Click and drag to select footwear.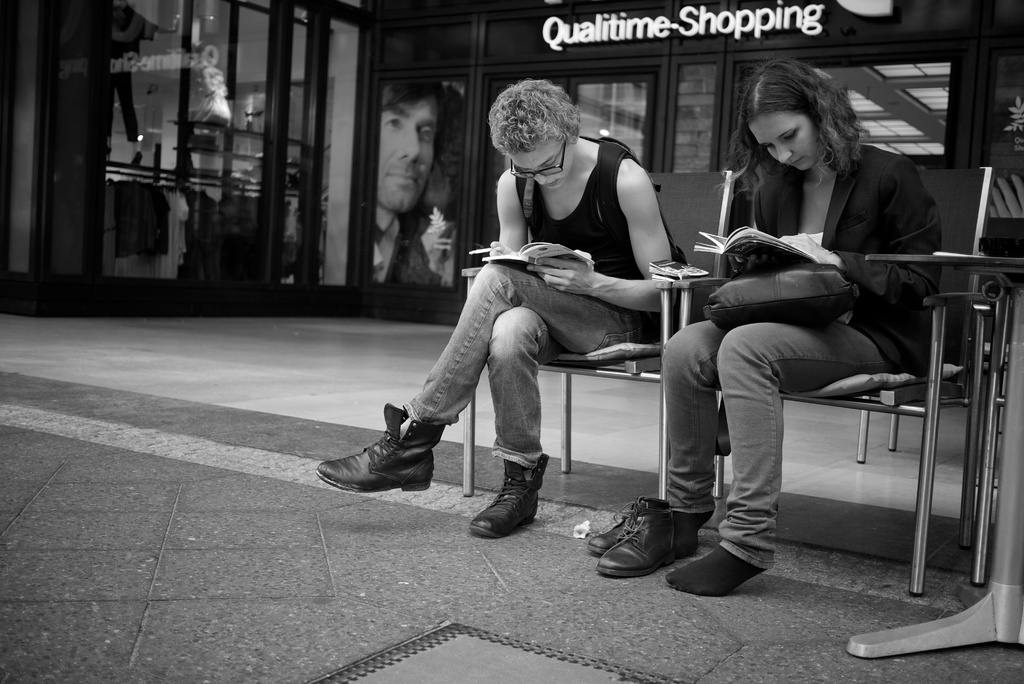
Selection: bbox=[588, 492, 666, 552].
